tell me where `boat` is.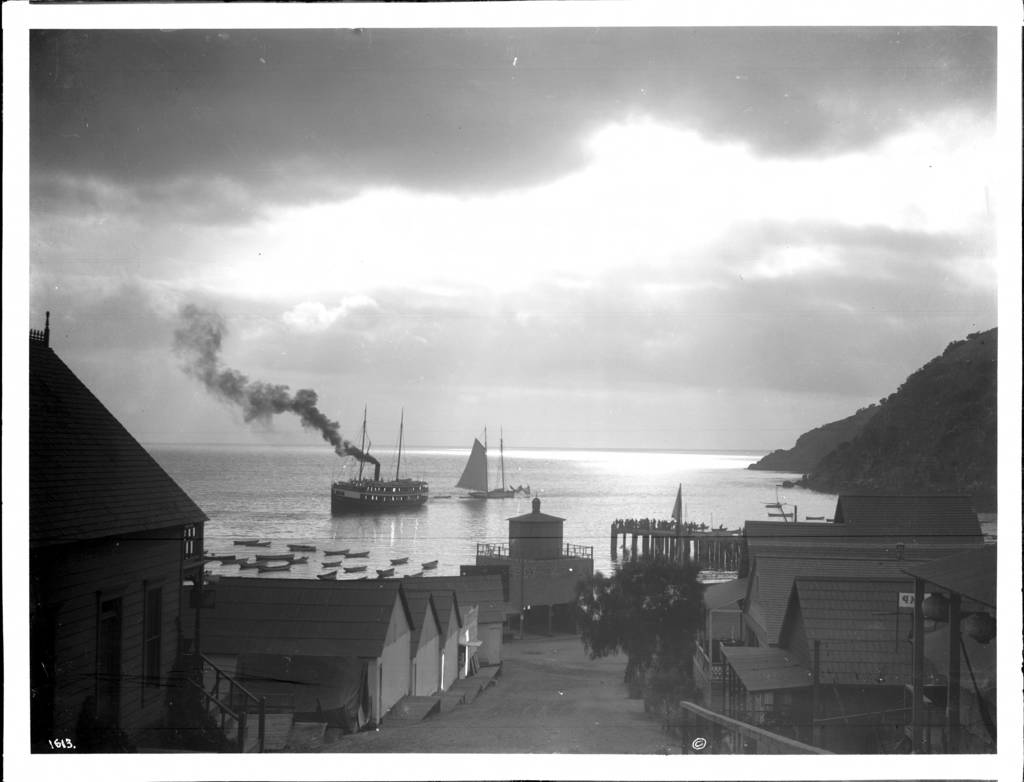
`boat` is at bbox=(292, 547, 318, 553).
